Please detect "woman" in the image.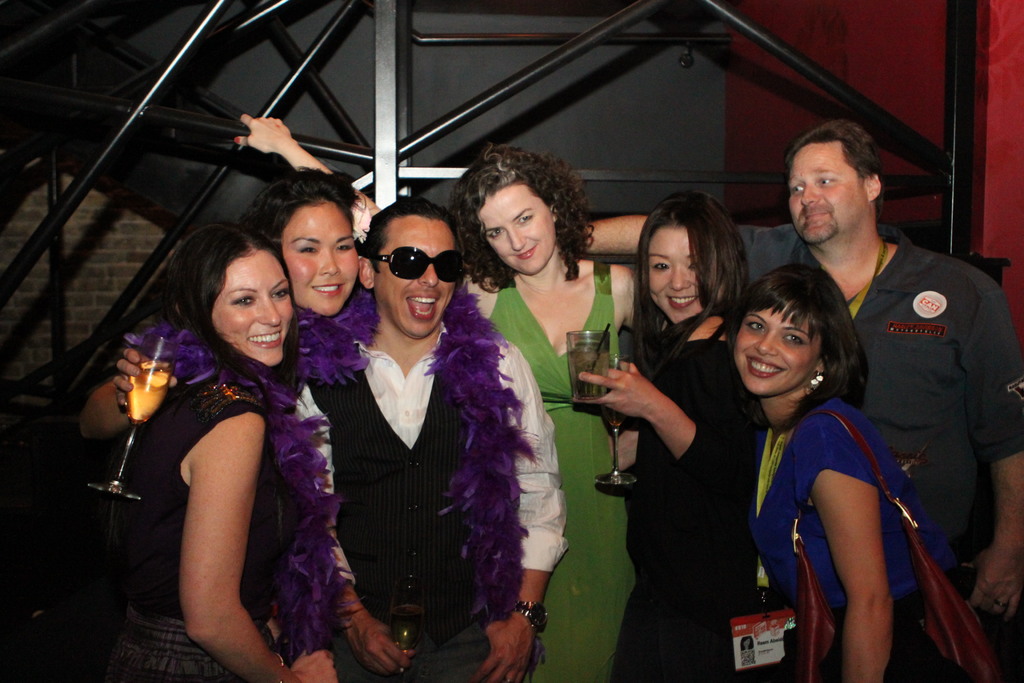
77, 219, 369, 682.
